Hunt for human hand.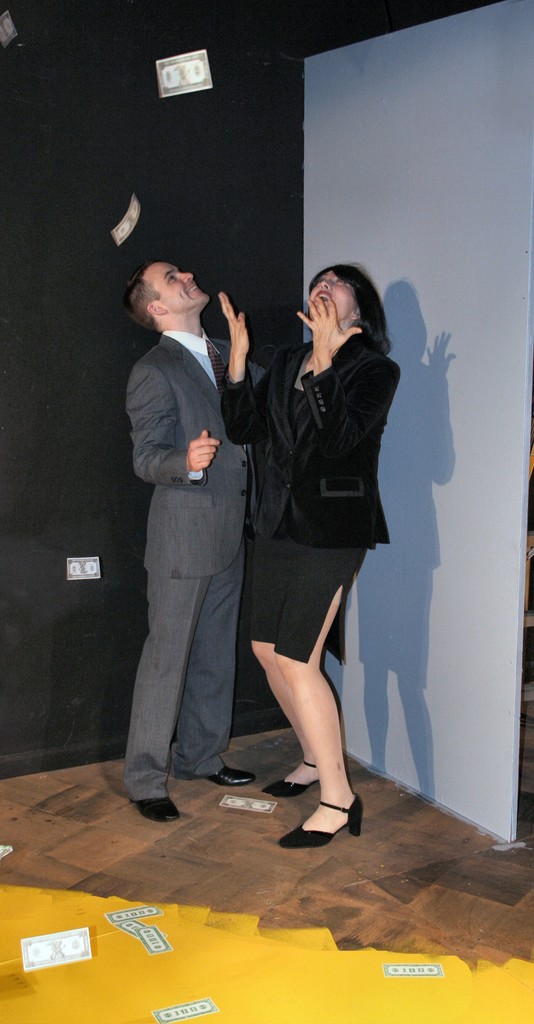
Hunted down at (left=209, top=291, right=259, bottom=360).
